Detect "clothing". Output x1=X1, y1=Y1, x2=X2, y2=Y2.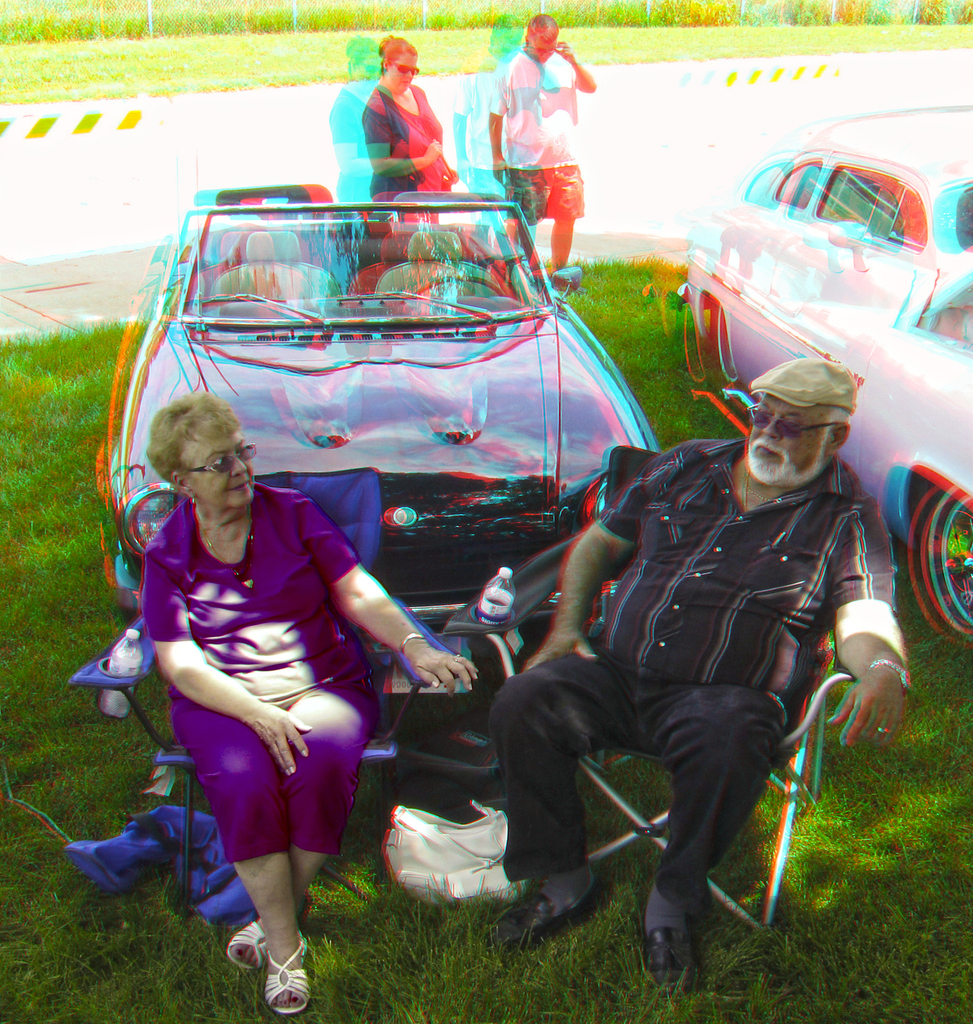
x1=488, y1=447, x2=890, y2=902.
